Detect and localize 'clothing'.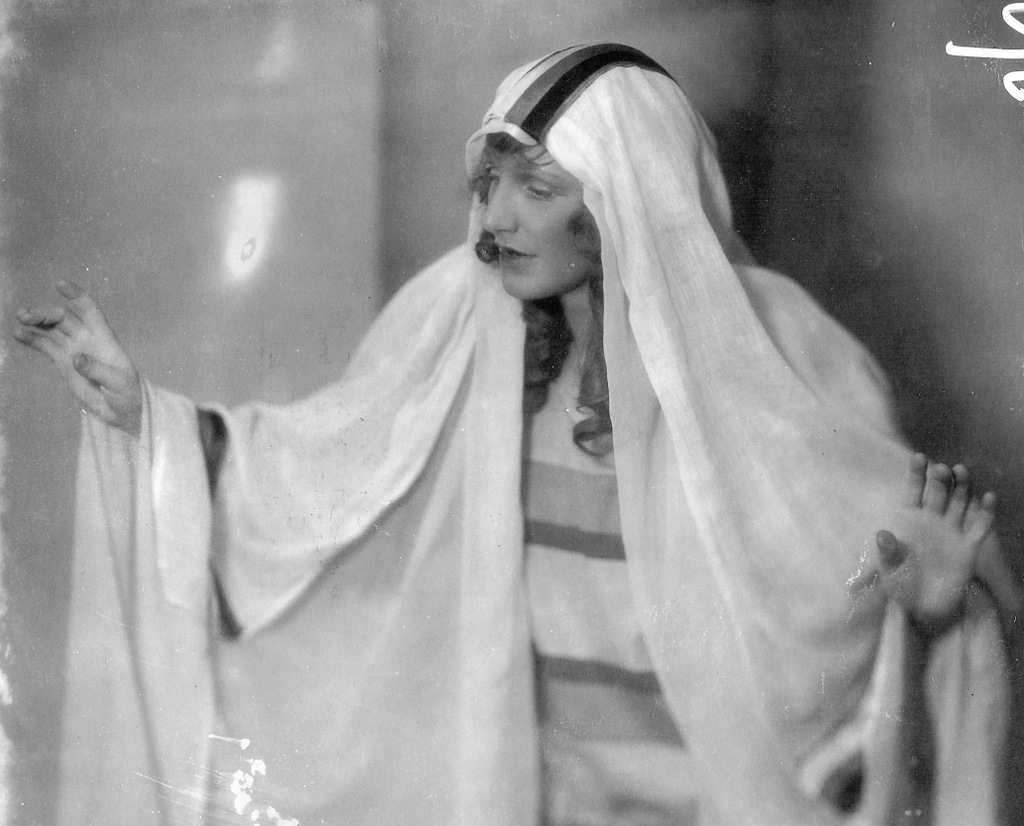
Localized at (425, 93, 985, 752).
